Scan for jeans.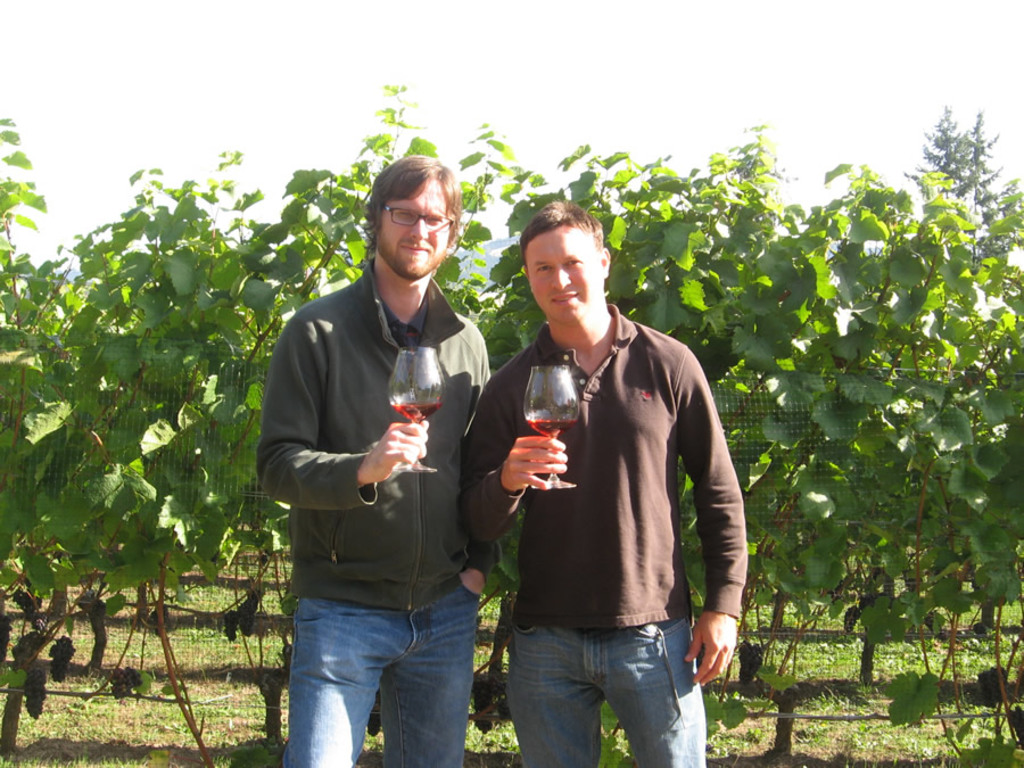
Scan result: locate(269, 577, 494, 766).
